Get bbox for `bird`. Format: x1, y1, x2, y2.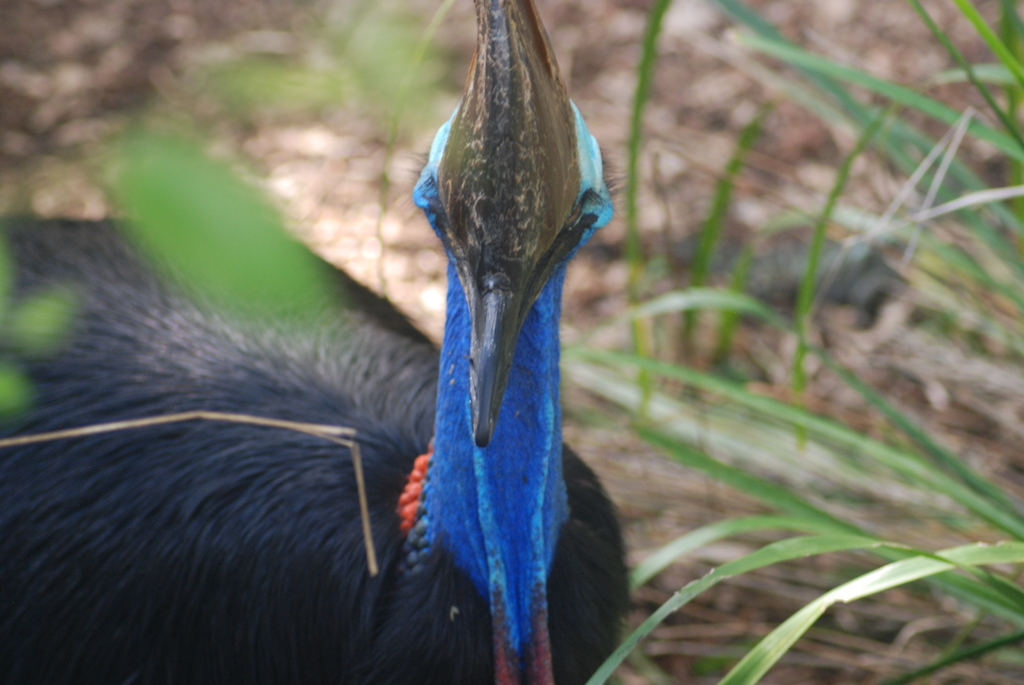
1, 0, 644, 684.
